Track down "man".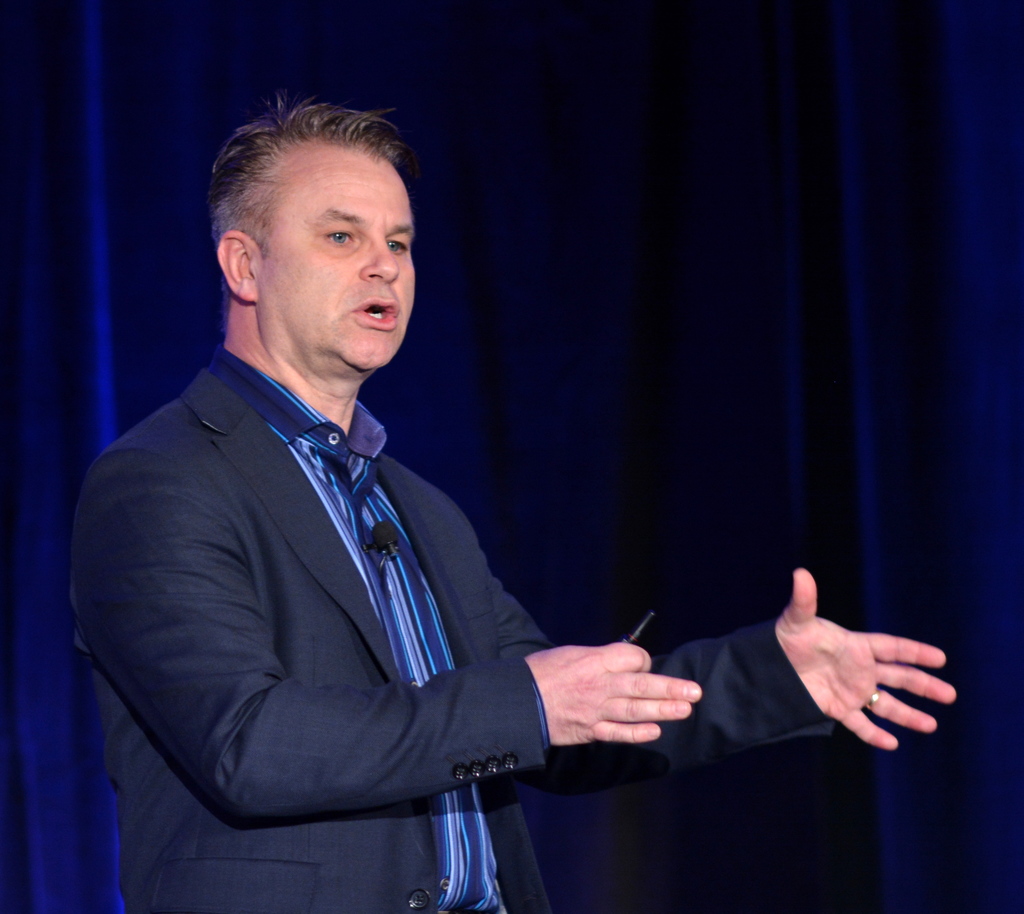
Tracked to bbox(70, 90, 959, 913).
